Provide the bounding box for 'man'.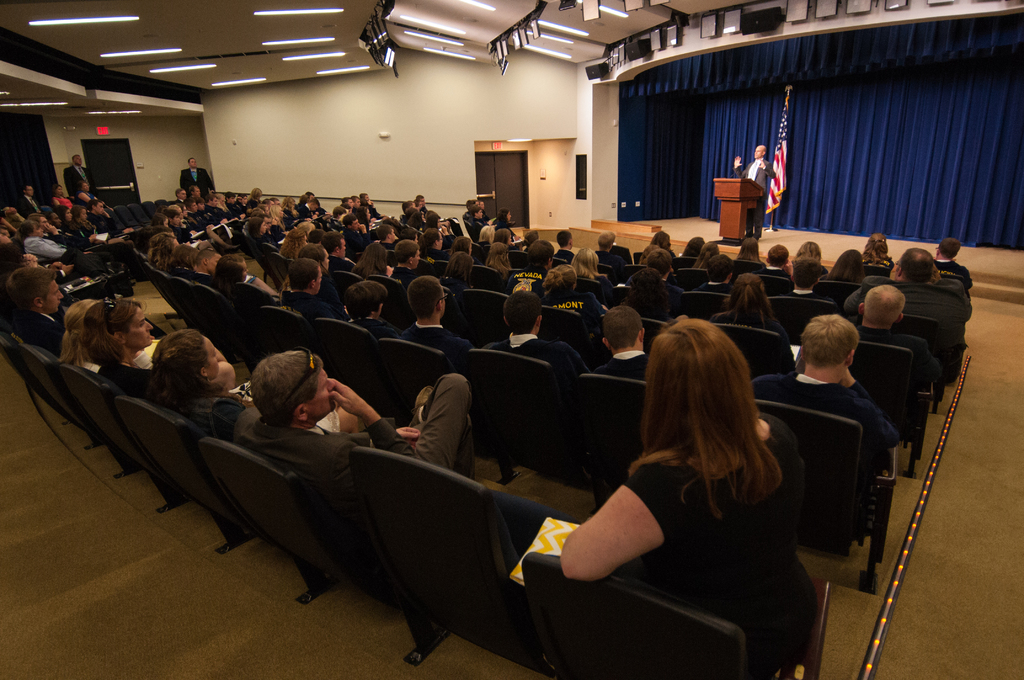
Rect(479, 292, 581, 372).
